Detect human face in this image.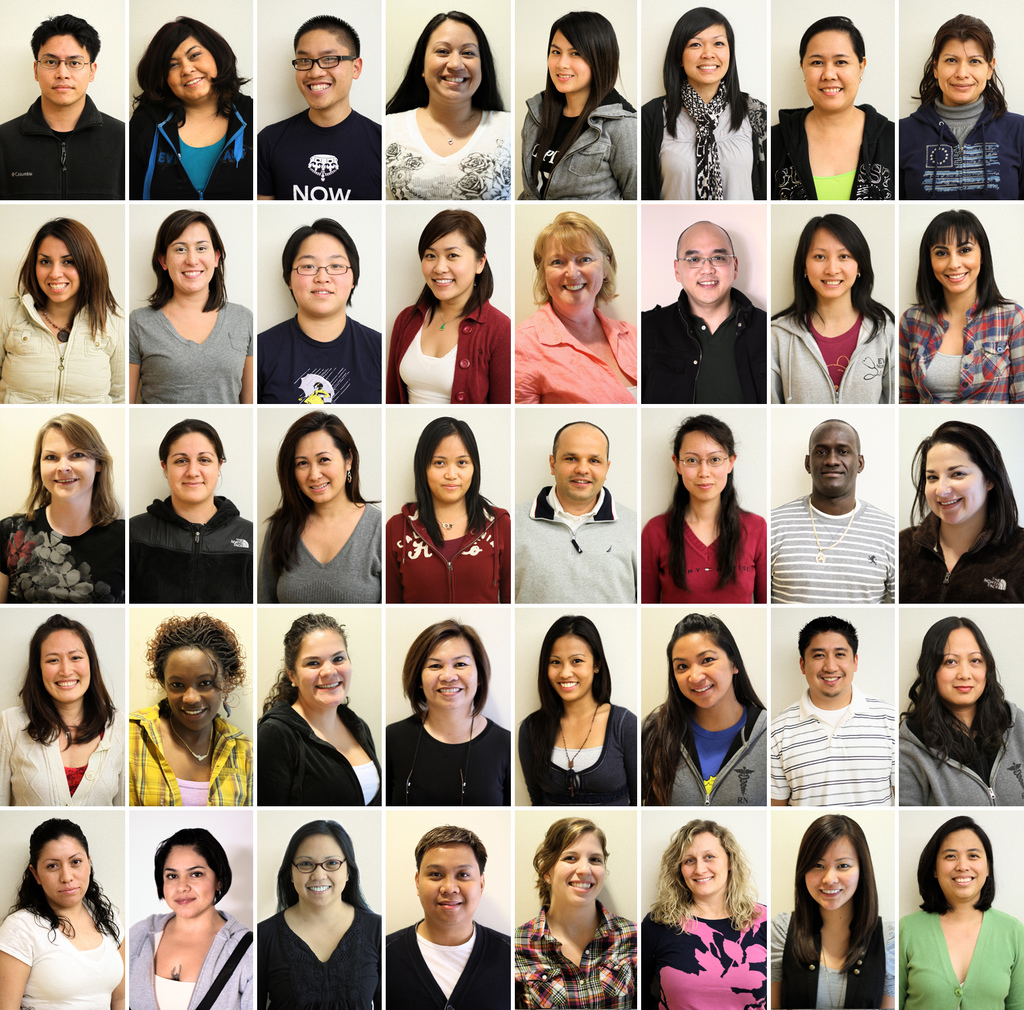
Detection: box(294, 837, 349, 908).
